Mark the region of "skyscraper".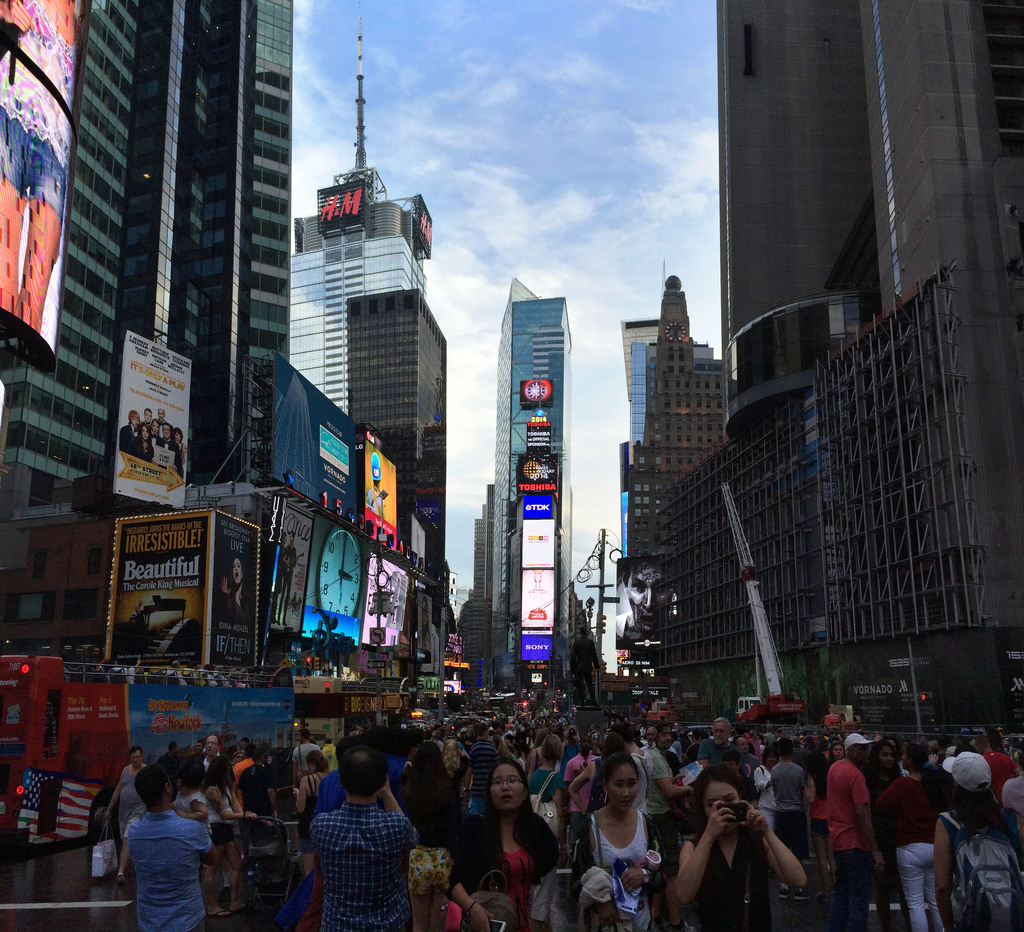
Region: (x1=289, y1=162, x2=458, y2=725).
